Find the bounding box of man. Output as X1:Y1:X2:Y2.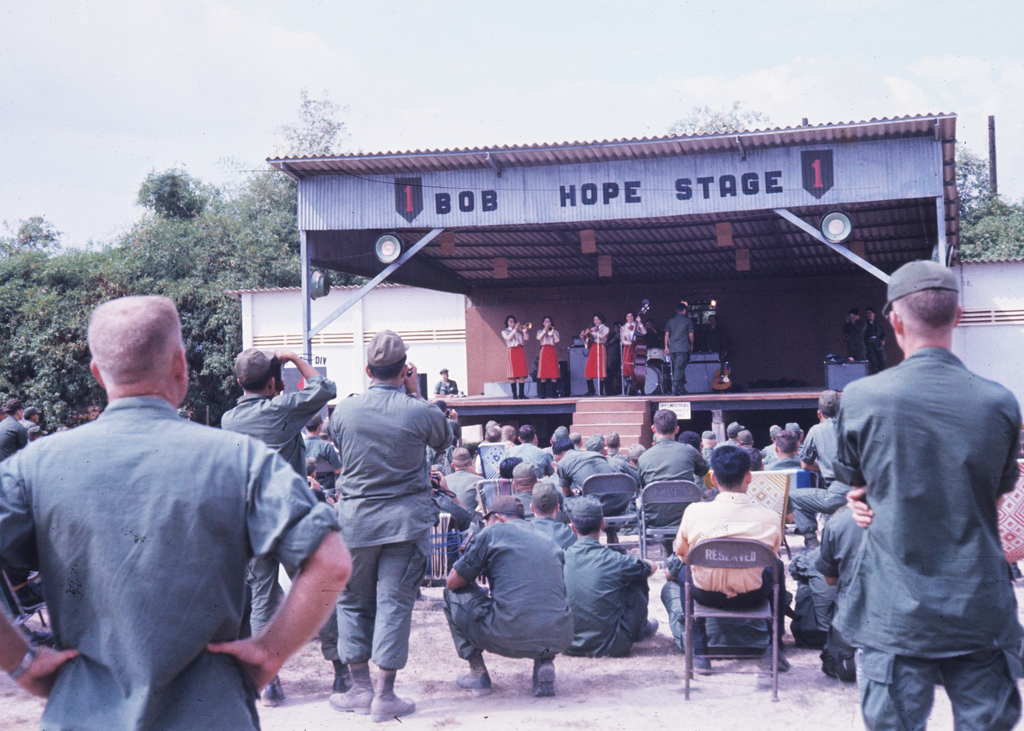
219:345:351:702.
